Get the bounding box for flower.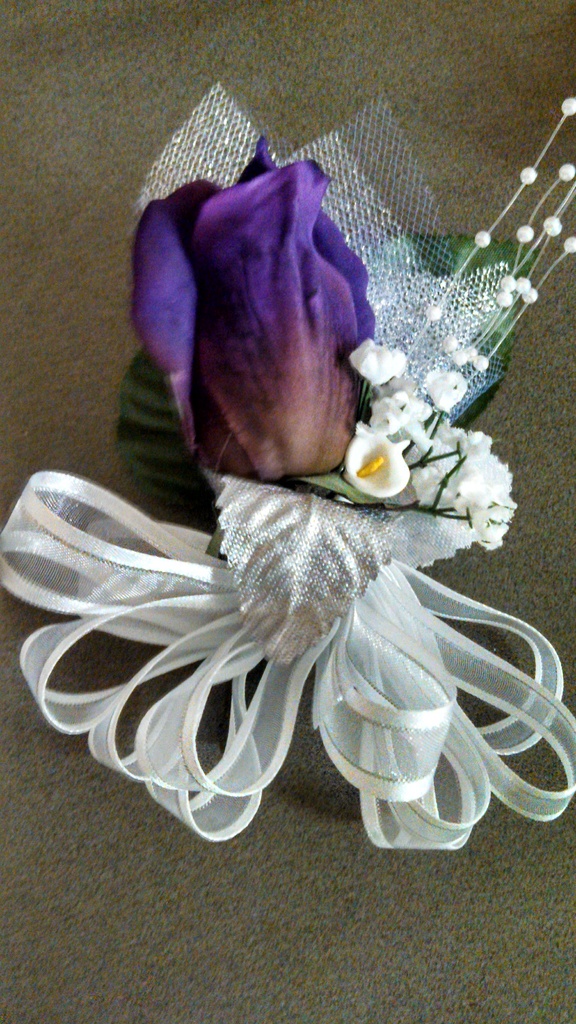
rect(123, 147, 400, 474).
